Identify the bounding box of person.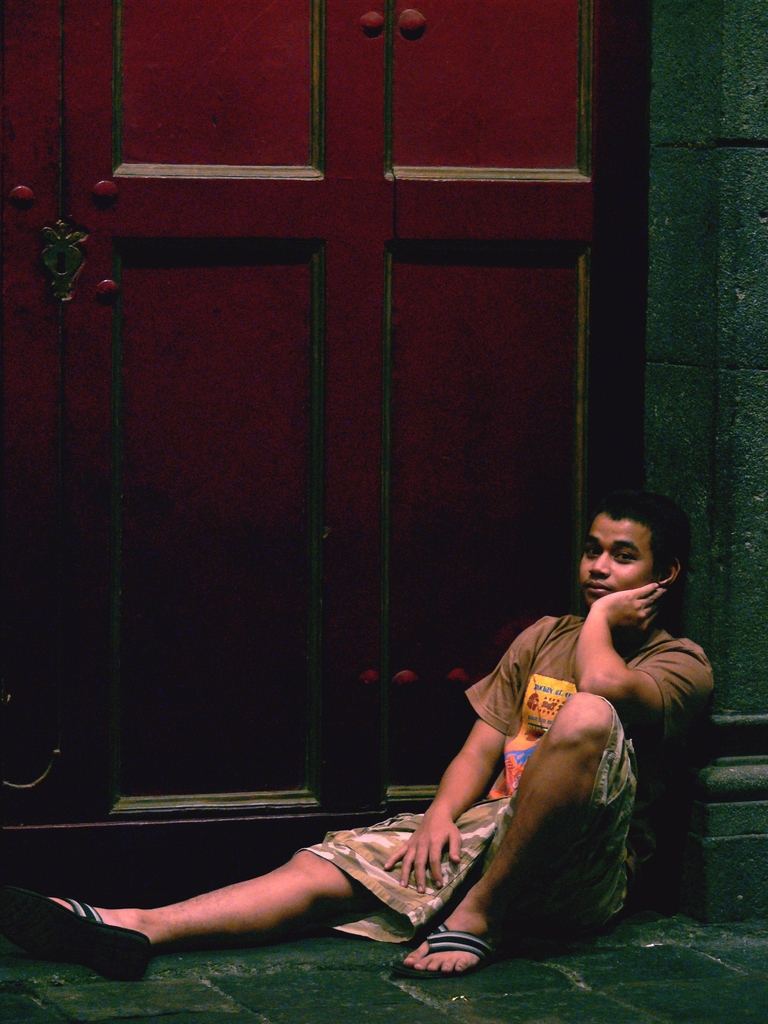
{"x1": 0, "y1": 487, "x2": 713, "y2": 986}.
